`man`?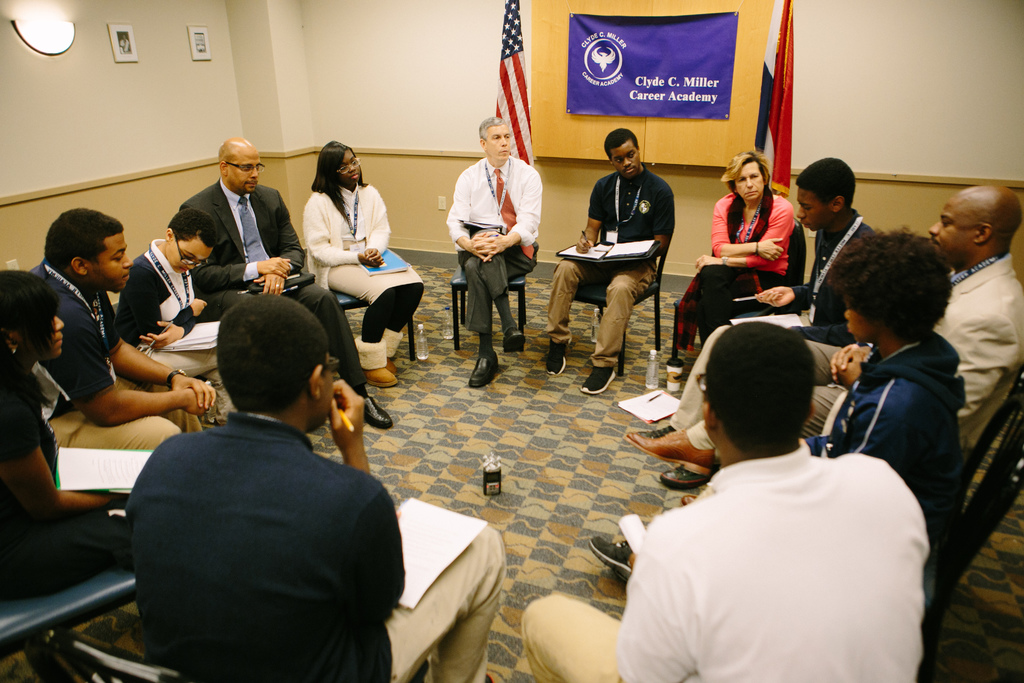
<region>184, 137, 394, 427</region>
